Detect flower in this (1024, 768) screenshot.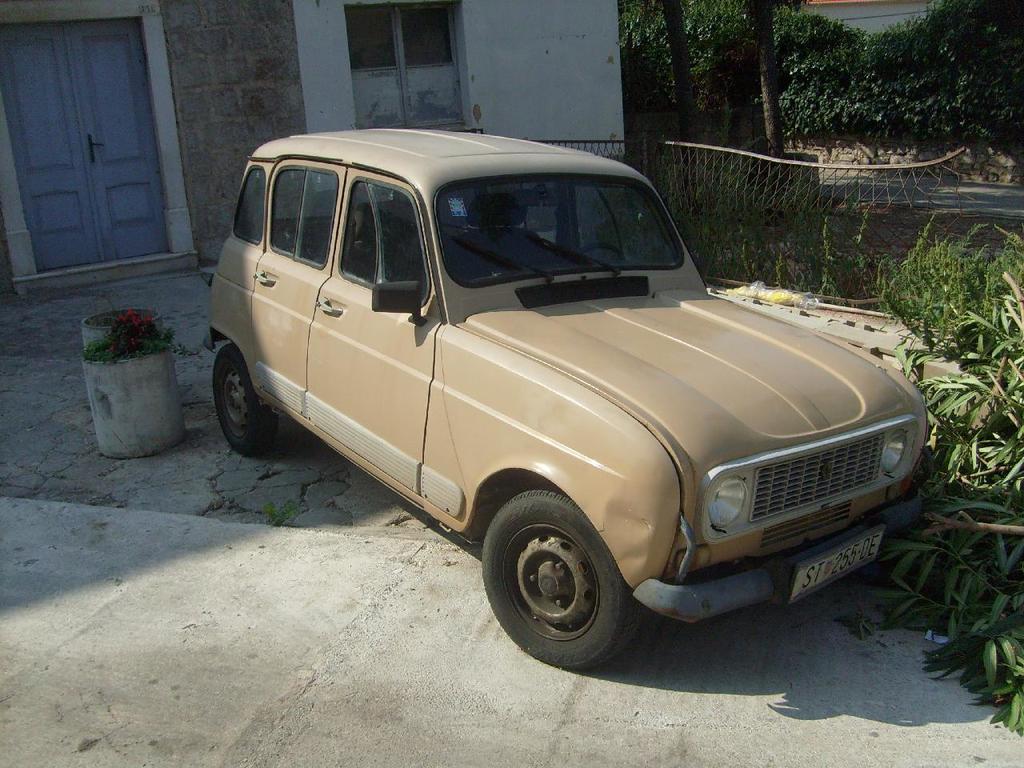
Detection: locate(103, 303, 153, 365).
